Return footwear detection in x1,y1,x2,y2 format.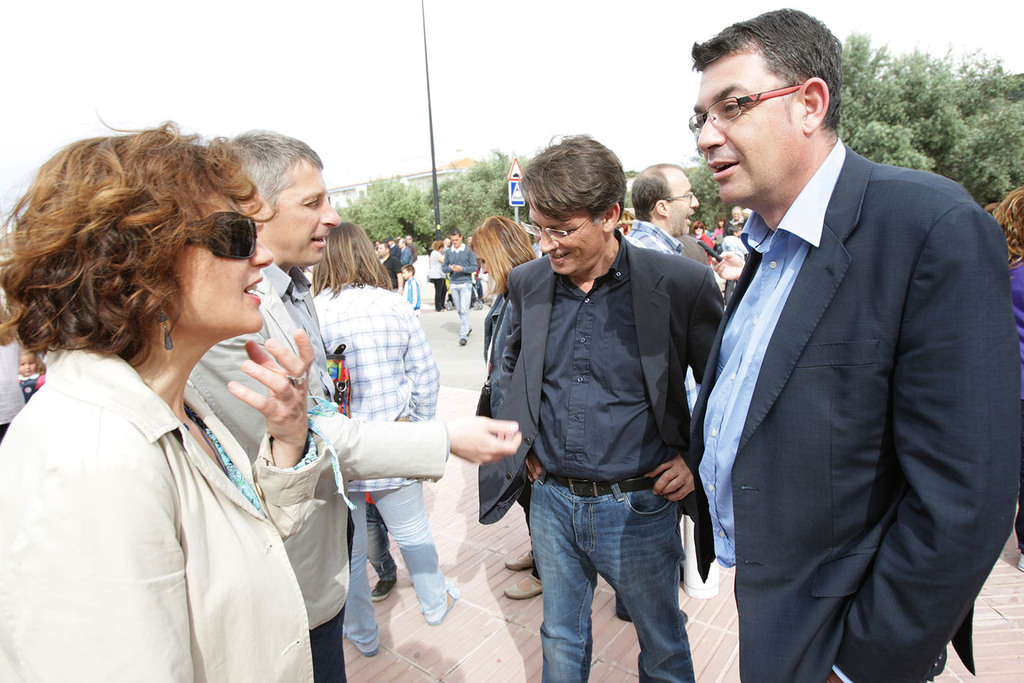
467,328,474,337.
